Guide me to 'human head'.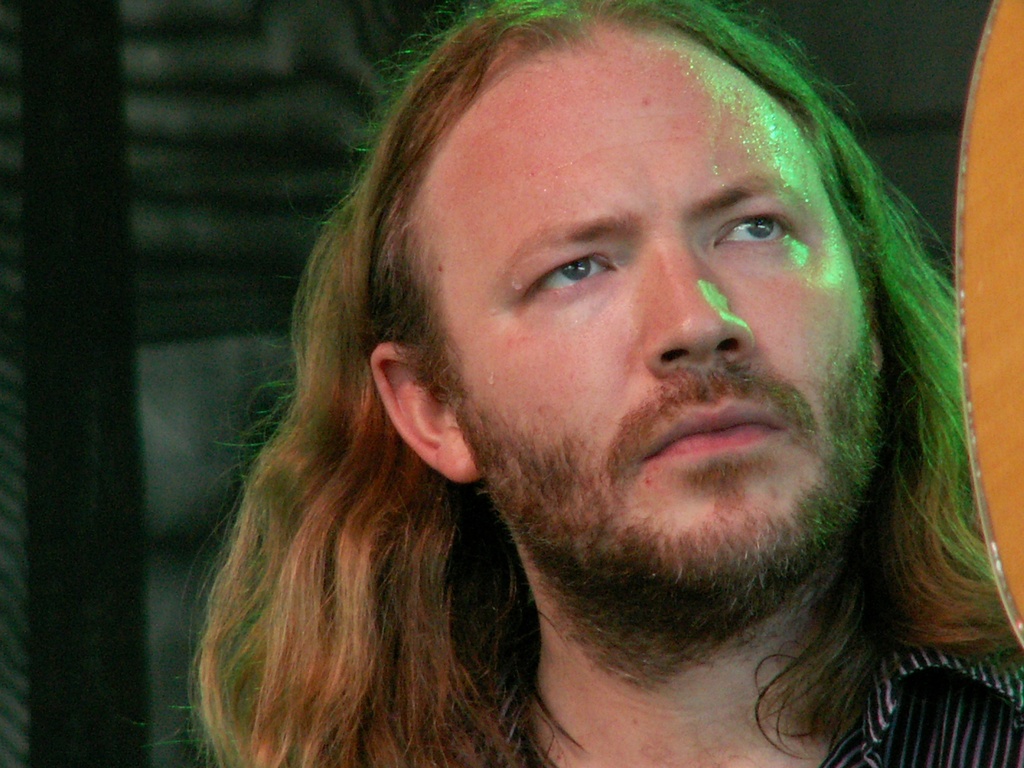
Guidance: [278, 0, 952, 623].
